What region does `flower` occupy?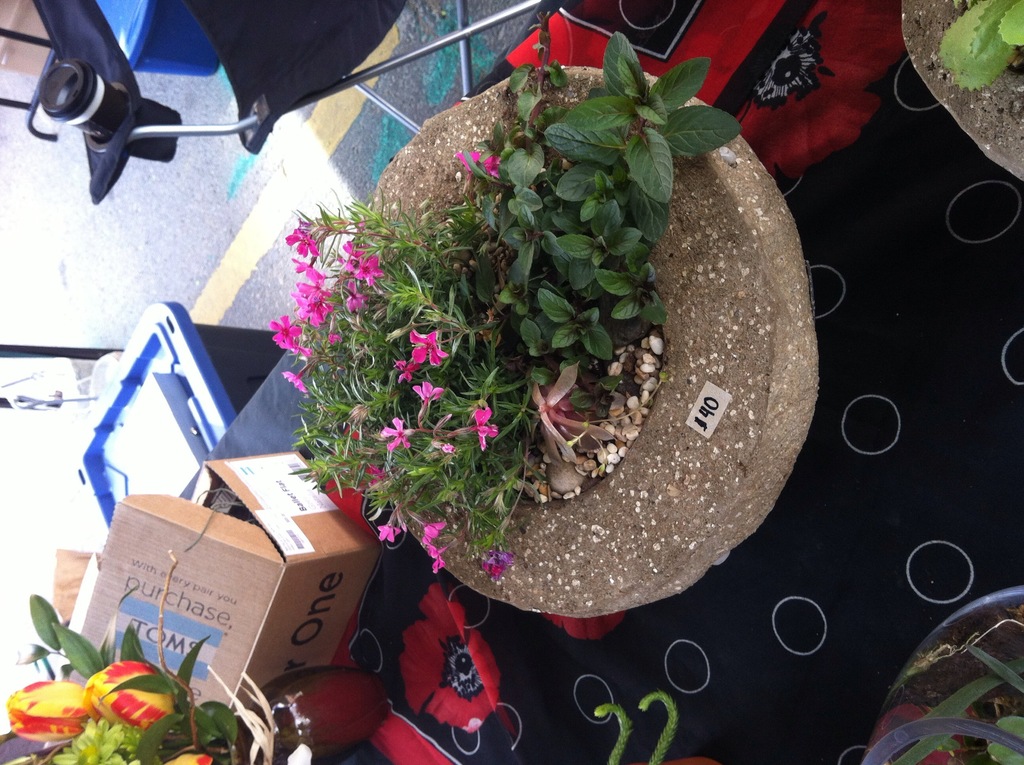
[left=416, top=382, right=442, bottom=419].
